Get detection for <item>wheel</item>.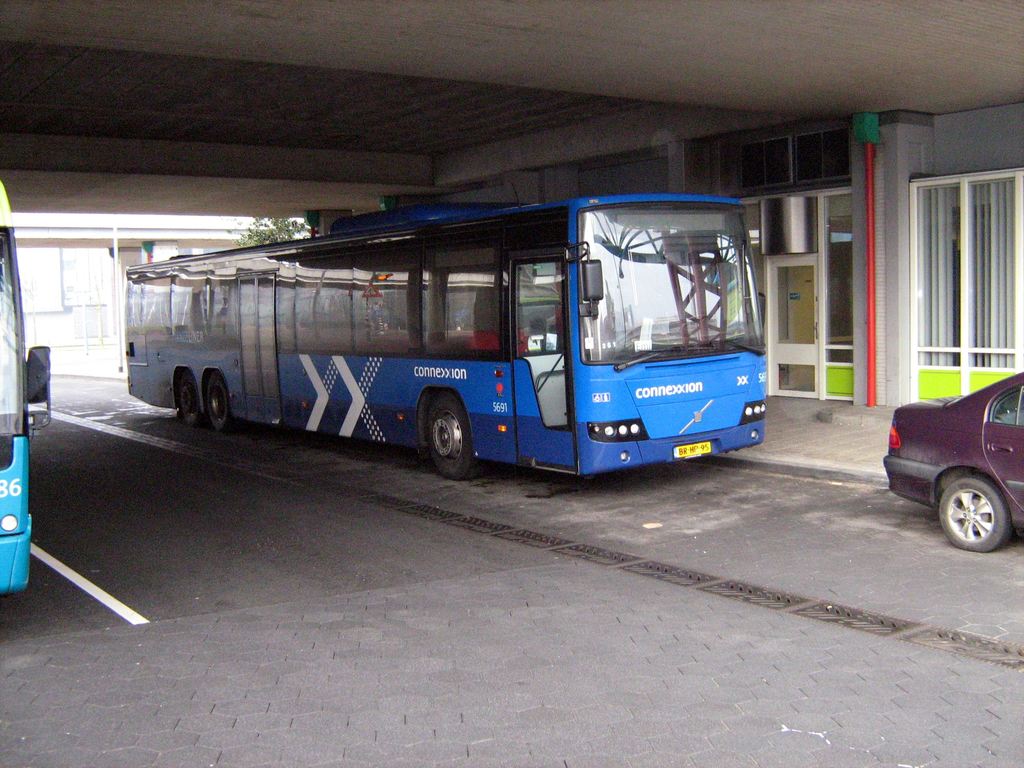
Detection: bbox=[179, 374, 205, 431].
